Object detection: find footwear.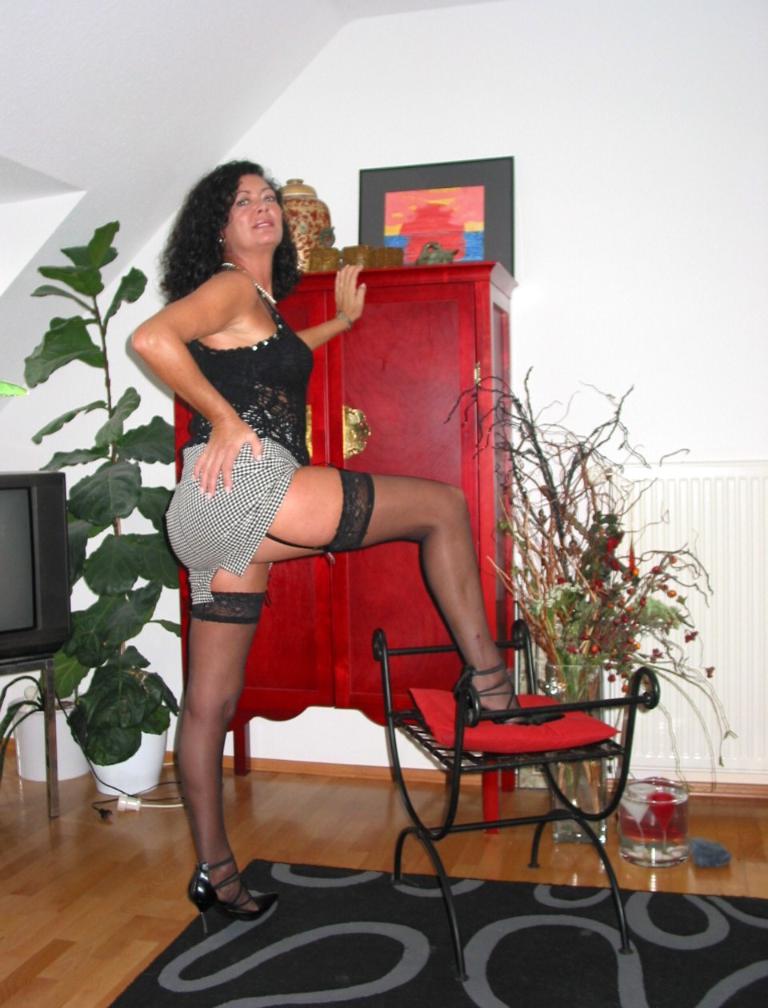
box(463, 661, 560, 725).
